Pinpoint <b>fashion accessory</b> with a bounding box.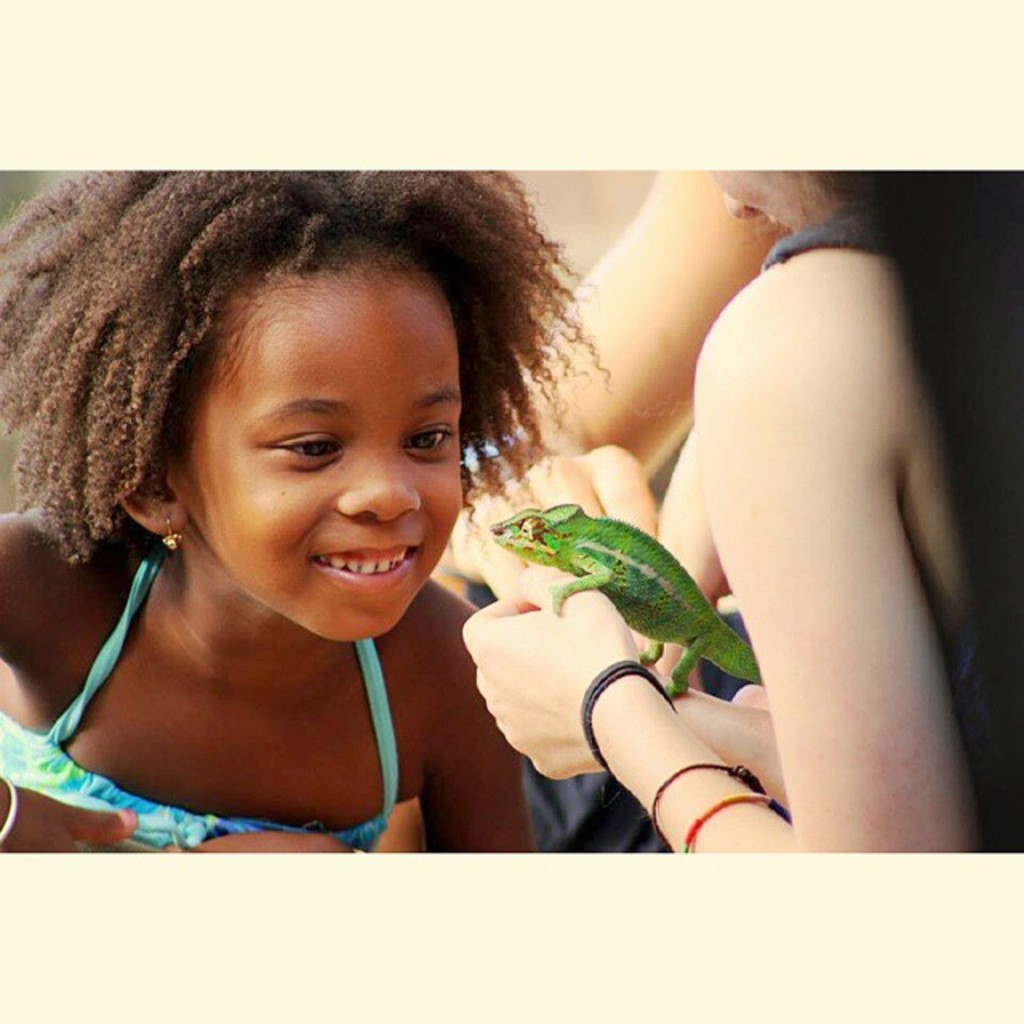
{"left": 160, "top": 507, "right": 186, "bottom": 552}.
